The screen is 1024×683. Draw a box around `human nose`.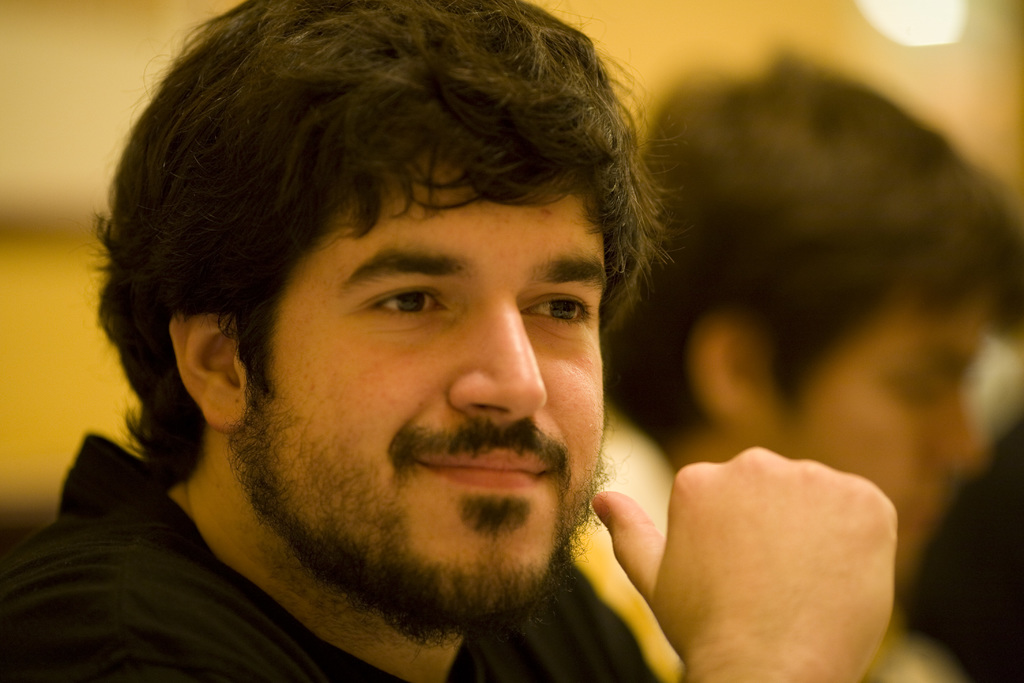
927:388:991:472.
